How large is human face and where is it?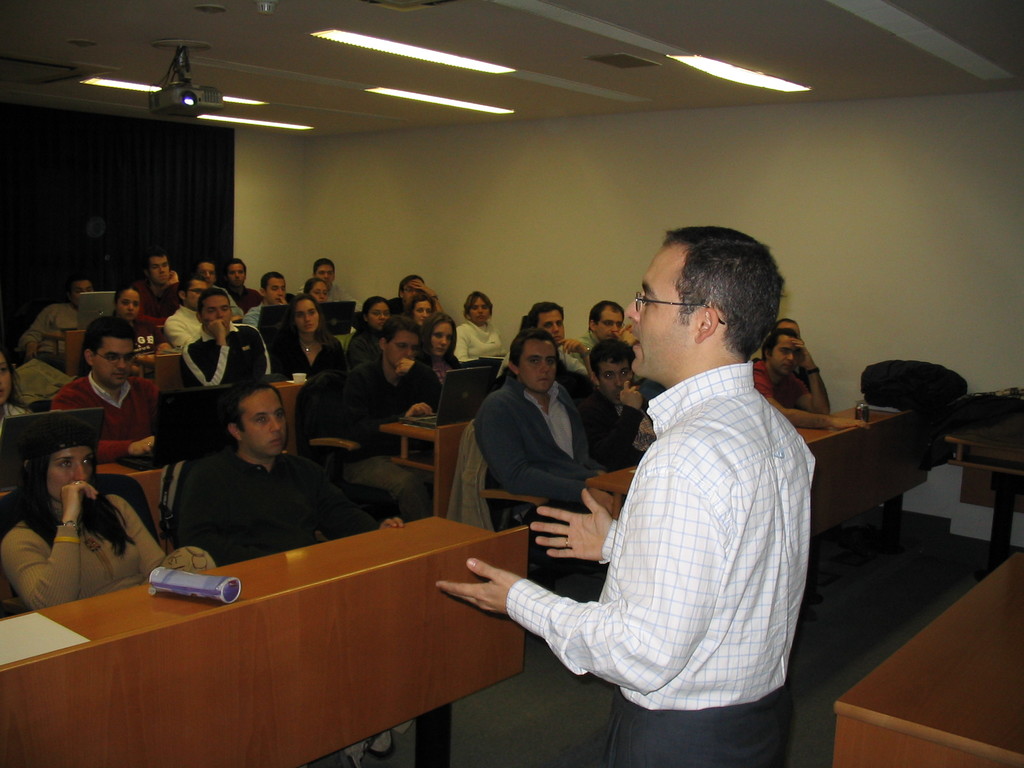
Bounding box: [433, 321, 455, 357].
